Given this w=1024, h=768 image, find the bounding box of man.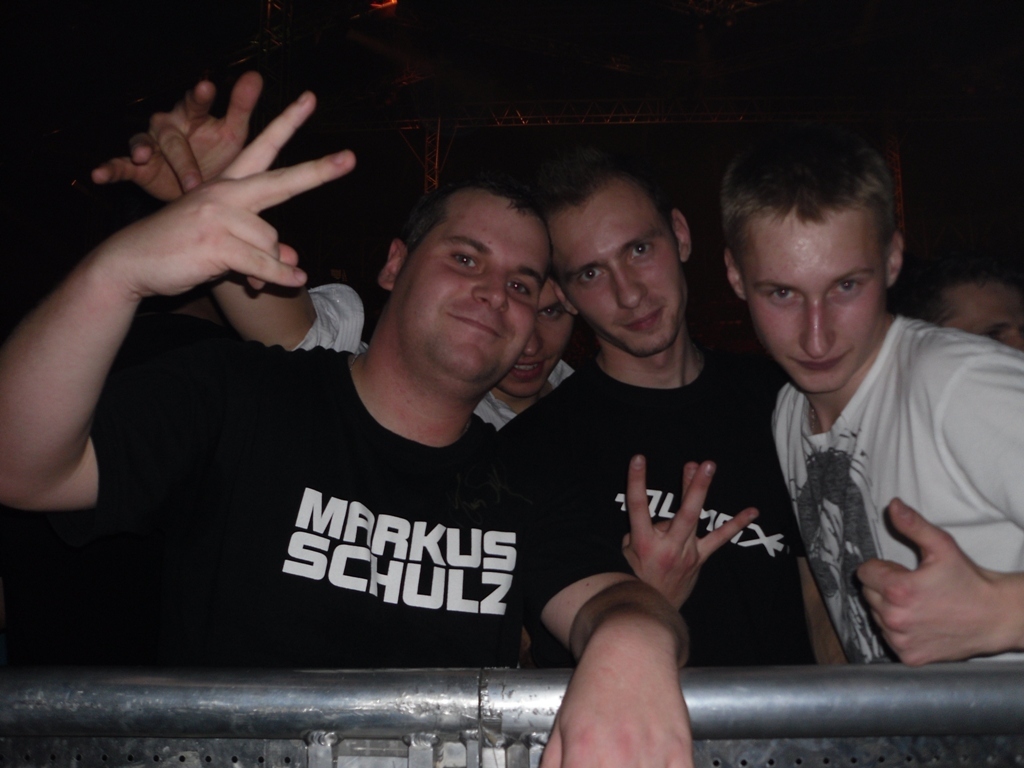
(x1=0, y1=86, x2=696, y2=767).
